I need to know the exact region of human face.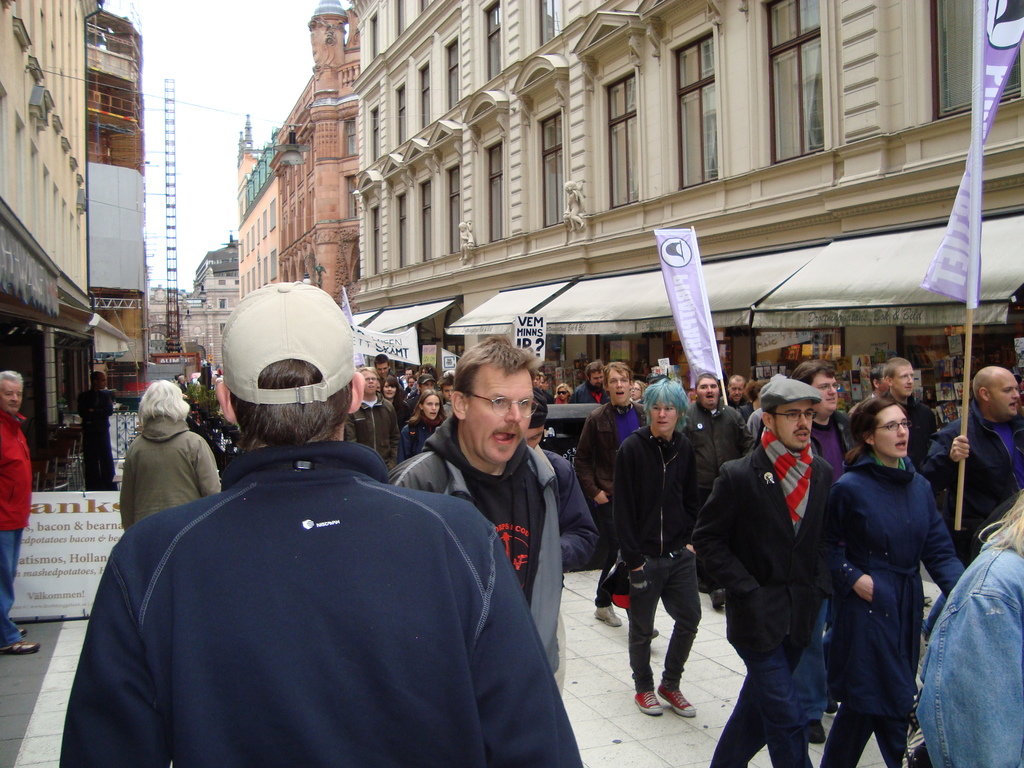
Region: bbox=[608, 367, 630, 402].
